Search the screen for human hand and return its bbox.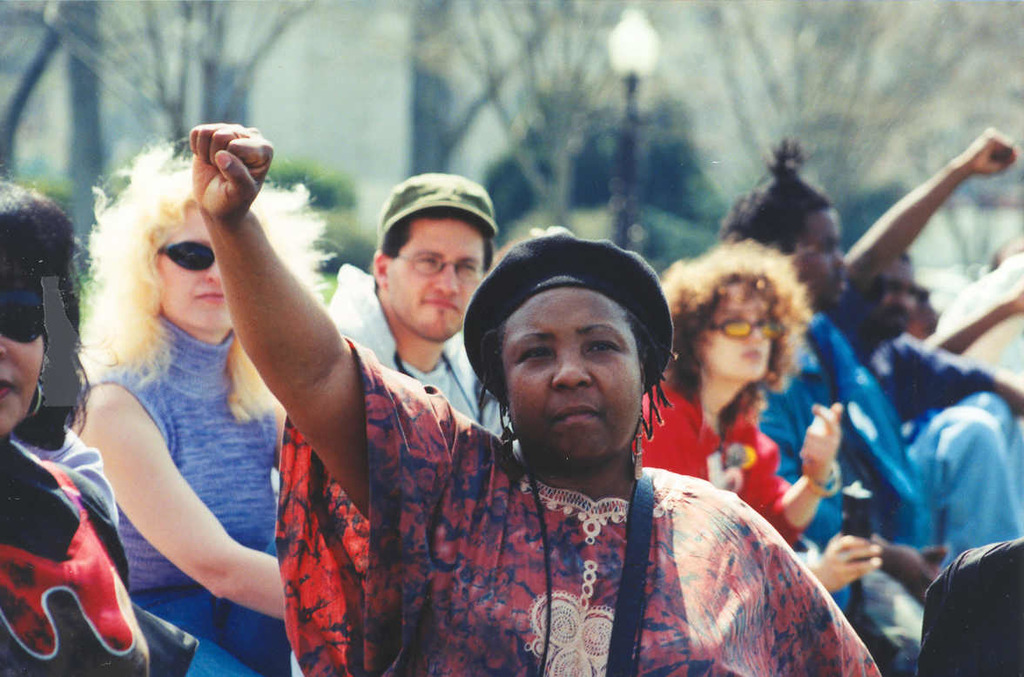
Found: (962, 127, 1022, 176).
